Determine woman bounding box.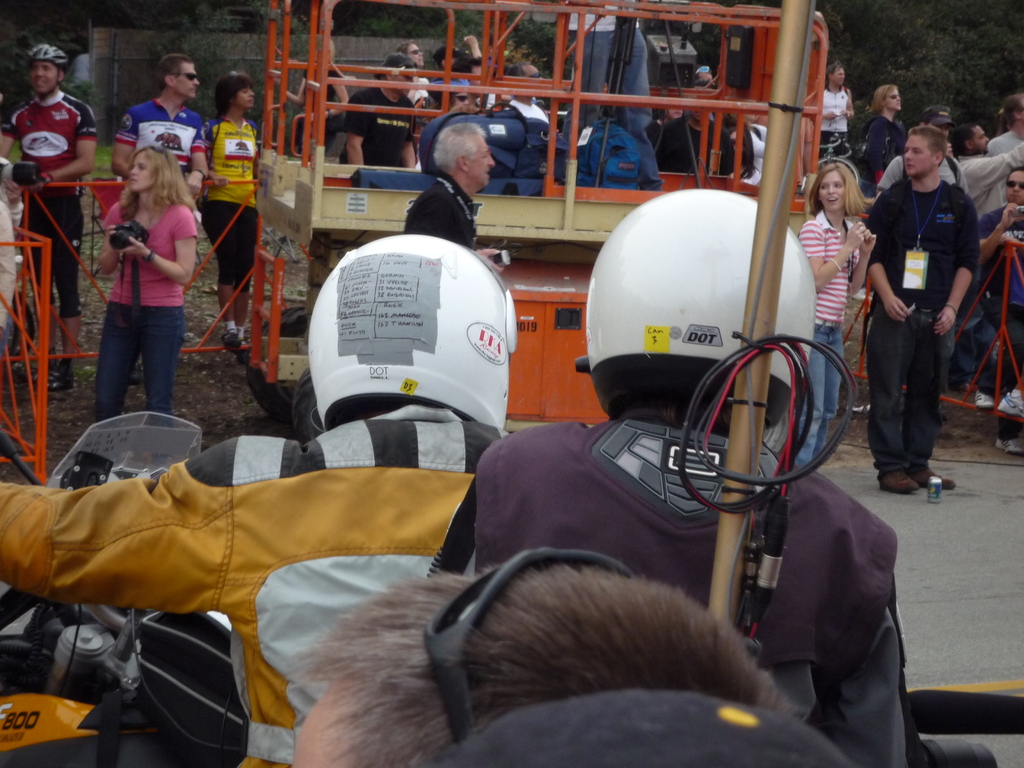
Determined: locate(79, 120, 204, 435).
